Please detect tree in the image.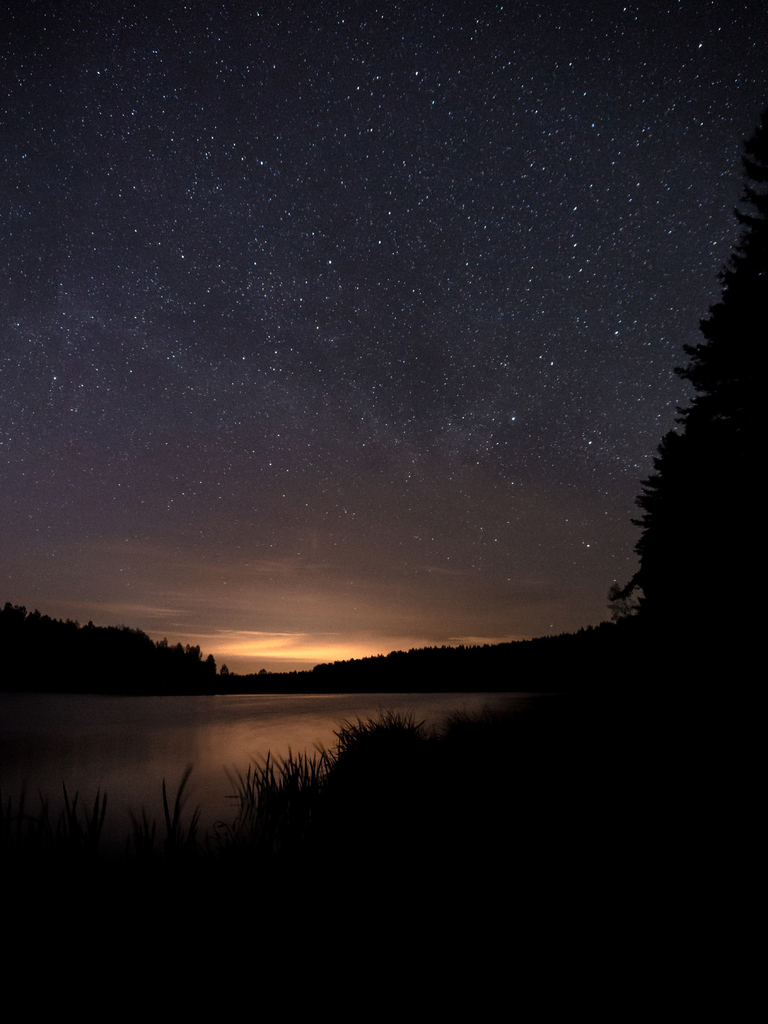
rect(600, 107, 767, 675).
